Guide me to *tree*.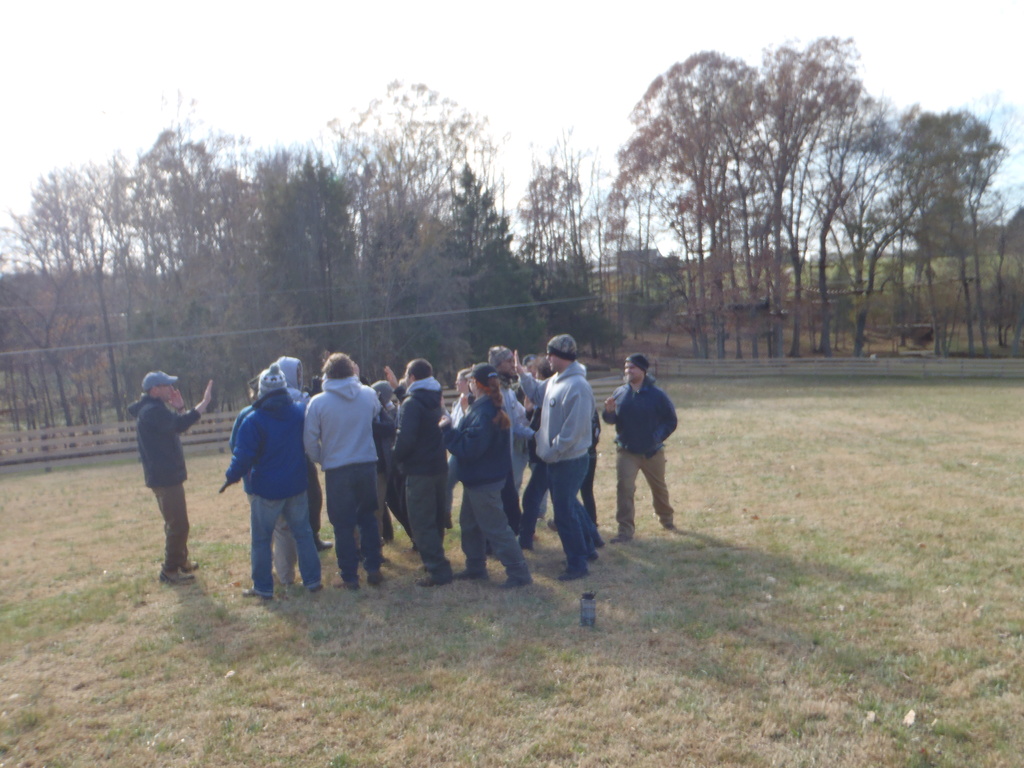
Guidance: 1007, 201, 1022, 356.
